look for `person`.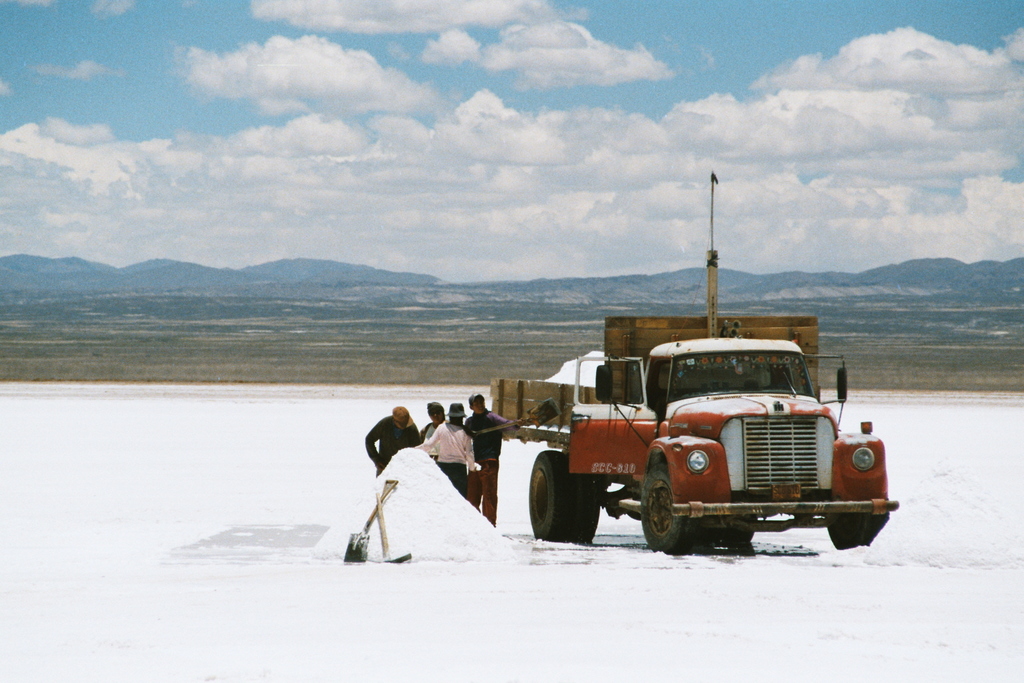
Found: 367,407,419,478.
